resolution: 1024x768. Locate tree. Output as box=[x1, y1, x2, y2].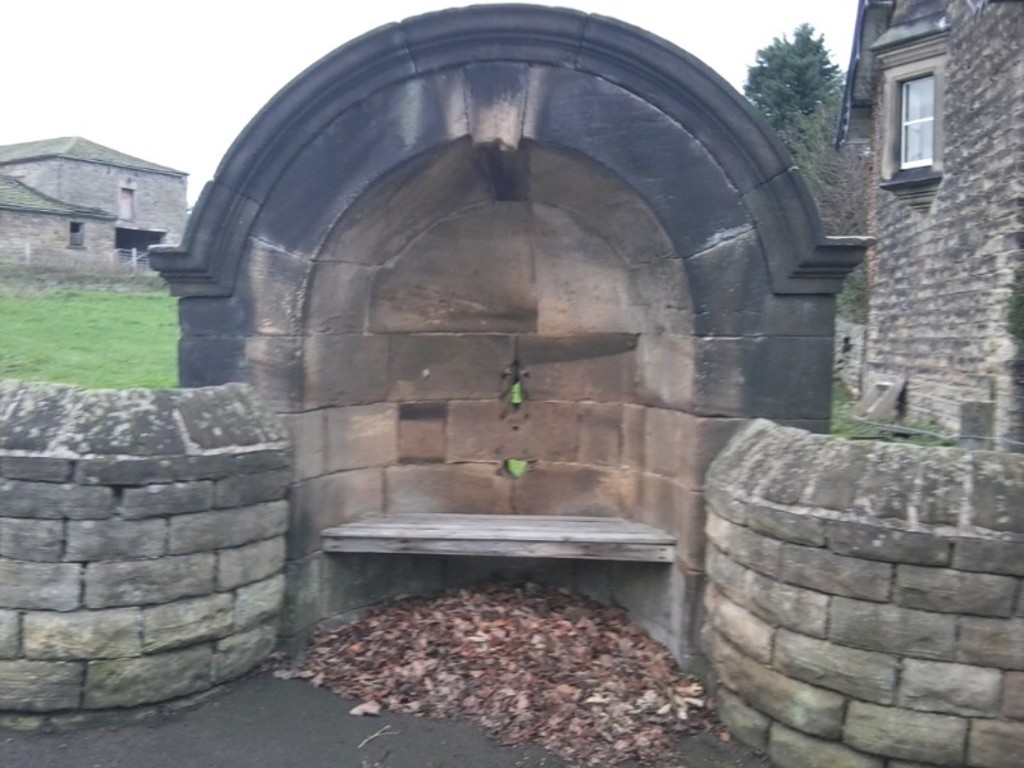
box=[746, 14, 852, 136].
